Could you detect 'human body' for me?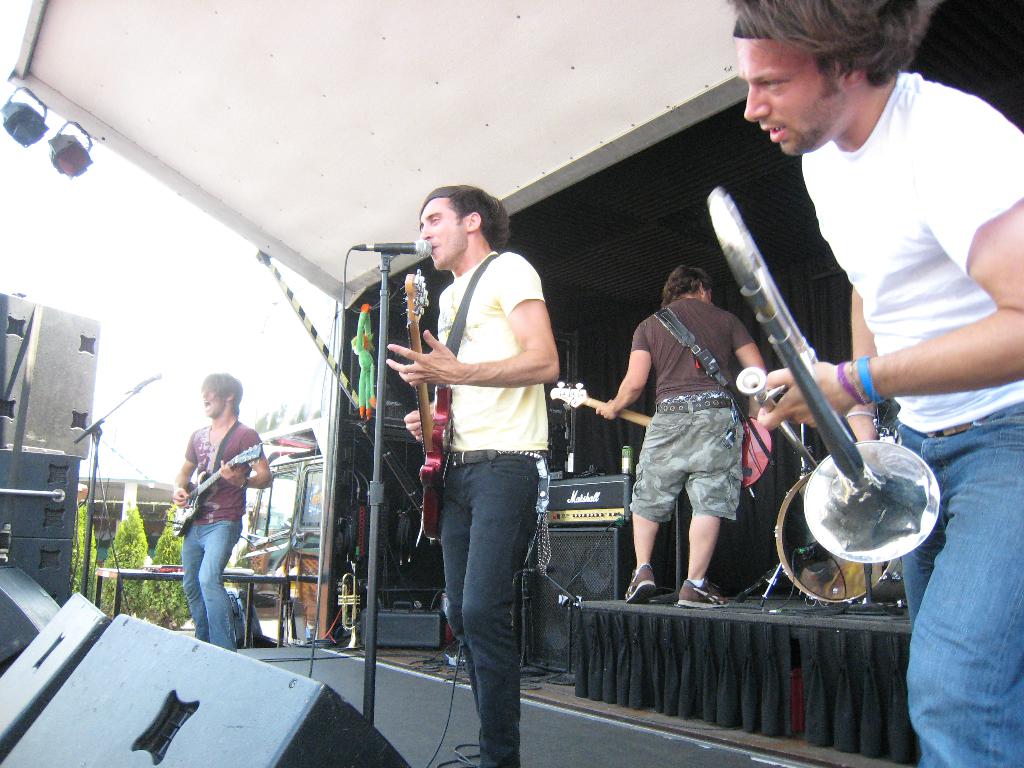
Detection result: detection(598, 265, 773, 604).
